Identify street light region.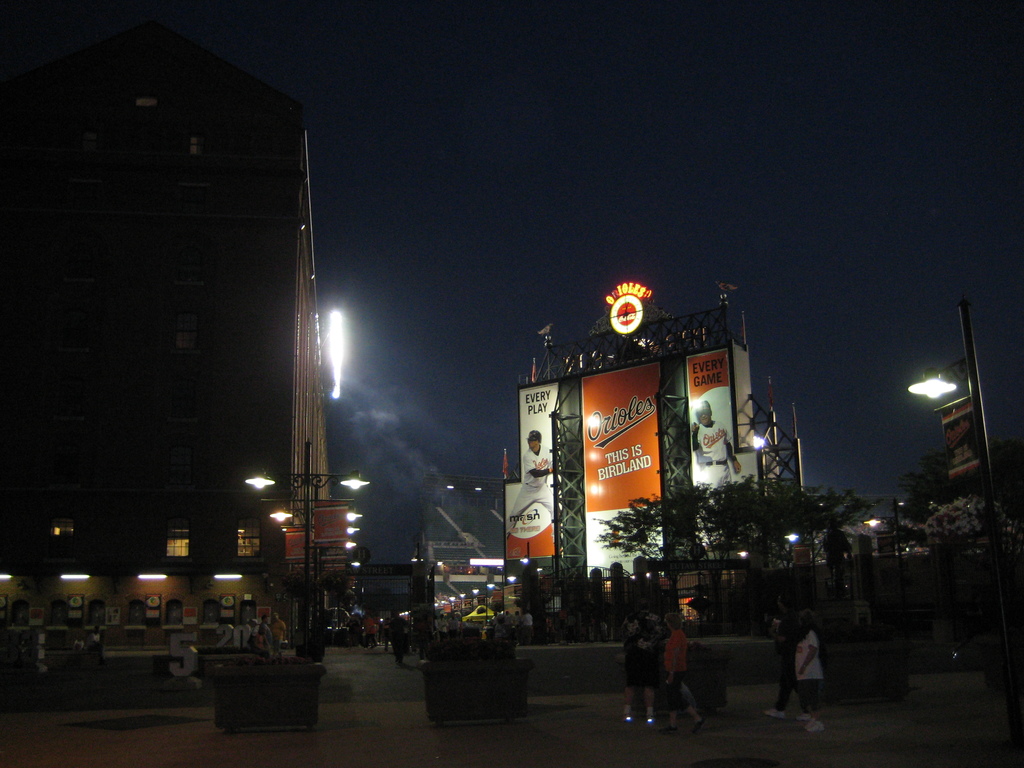
Region: <region>470, 583, 480, 620</region>.
